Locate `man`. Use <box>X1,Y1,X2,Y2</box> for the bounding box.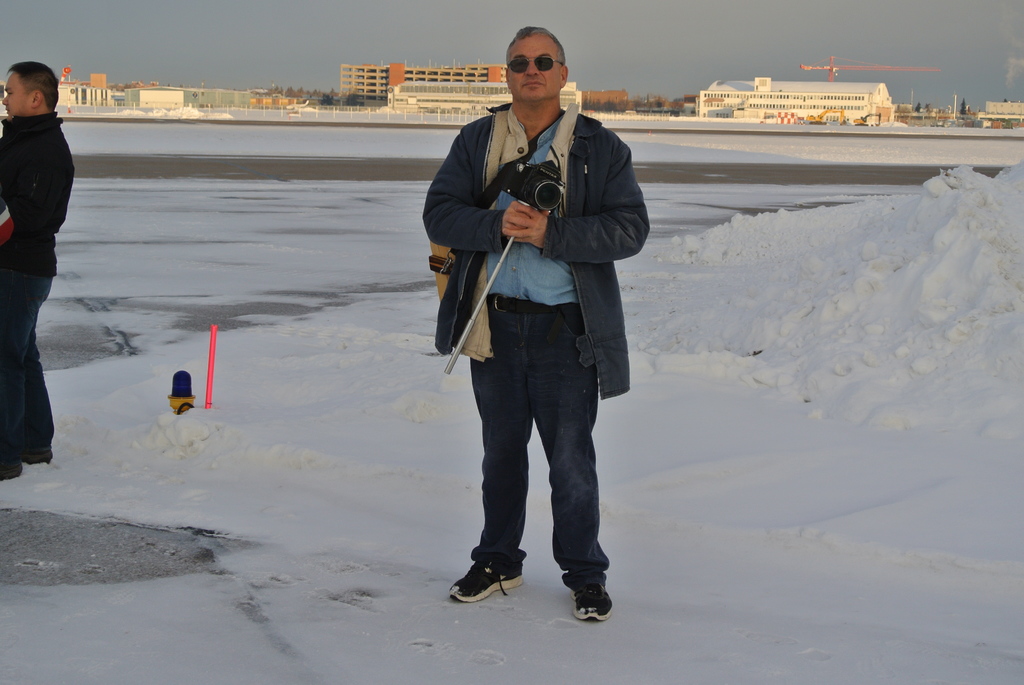
<box>0,60,77,481</box>.
